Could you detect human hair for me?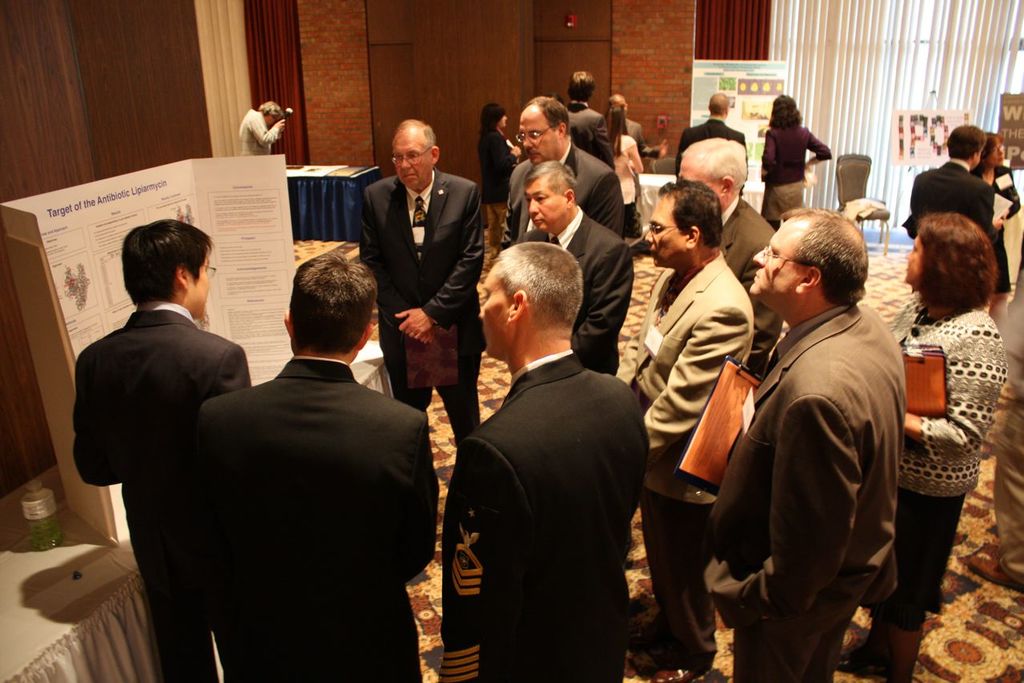
Detection result: [left=779, top=207, right=863, bottom=312].
